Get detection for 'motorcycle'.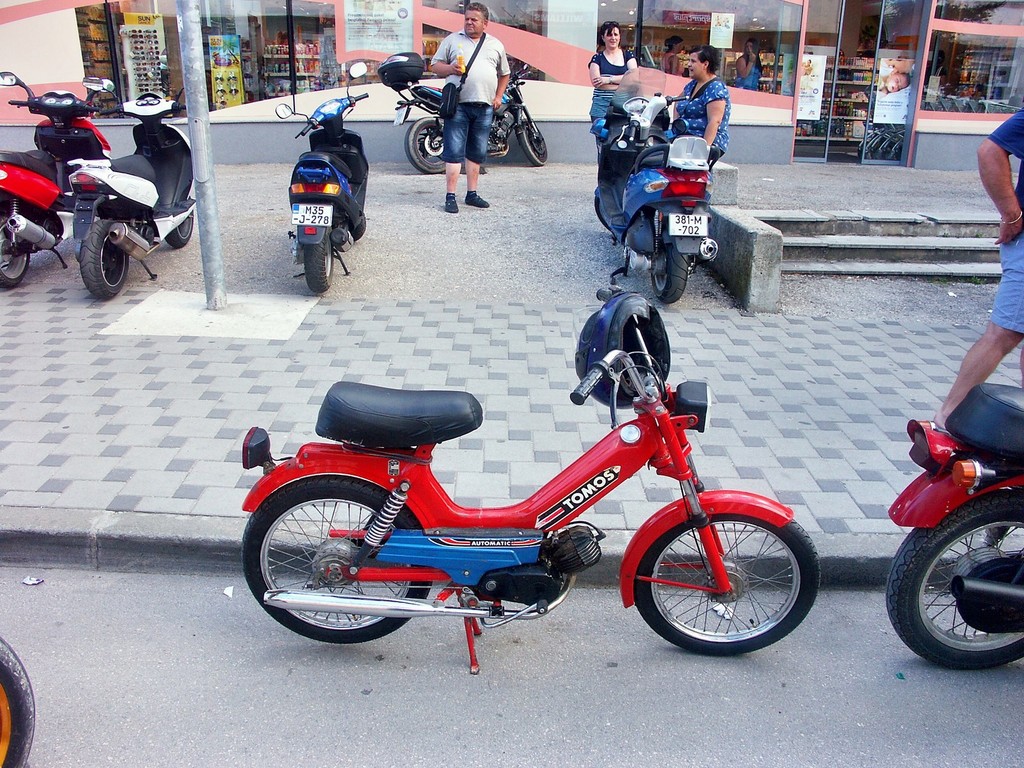
Detection: (386, 60, 548, 173).
